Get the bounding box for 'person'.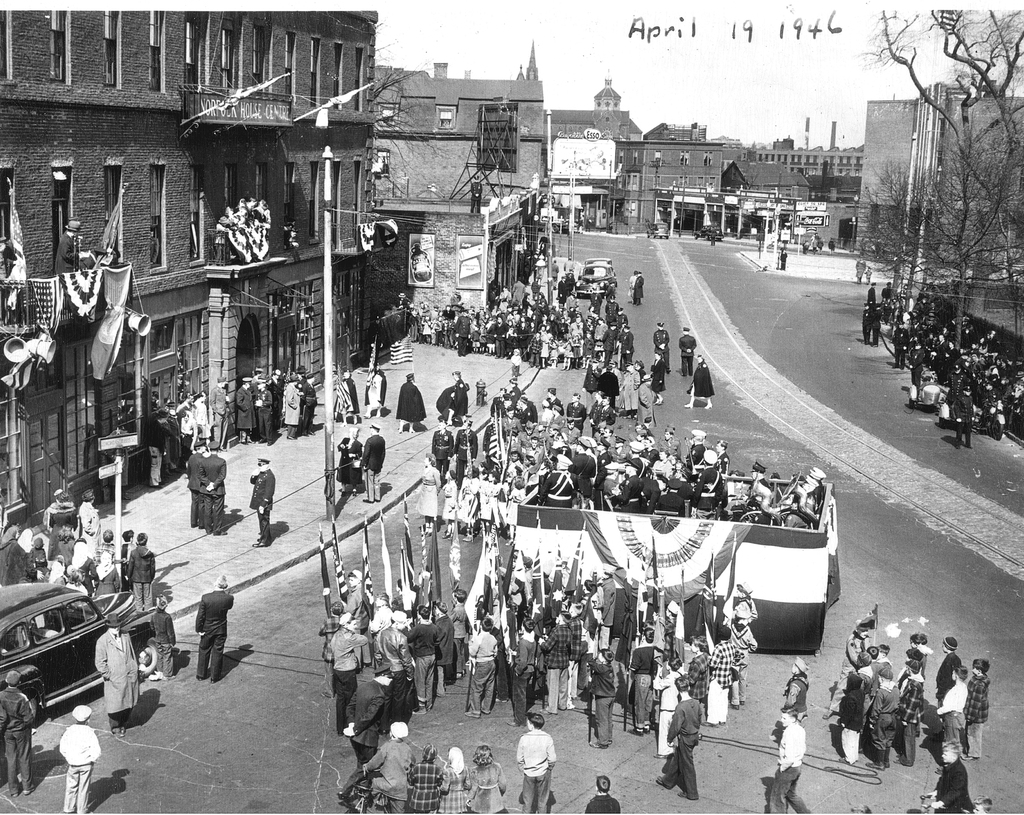
411:748:445:814.
